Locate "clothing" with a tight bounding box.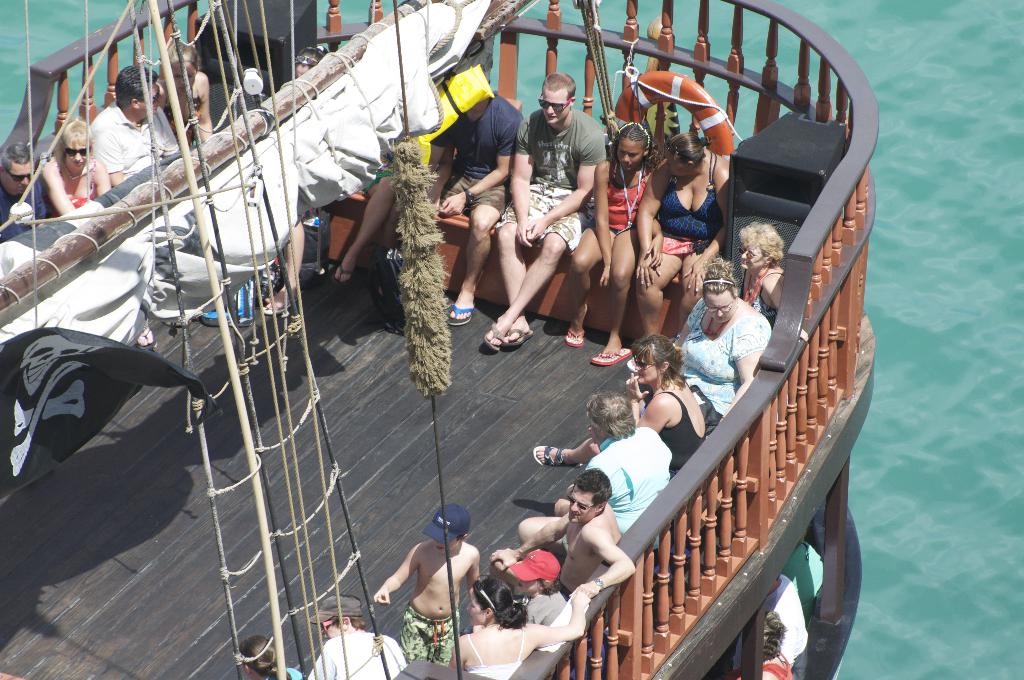
41/165/87/207.
